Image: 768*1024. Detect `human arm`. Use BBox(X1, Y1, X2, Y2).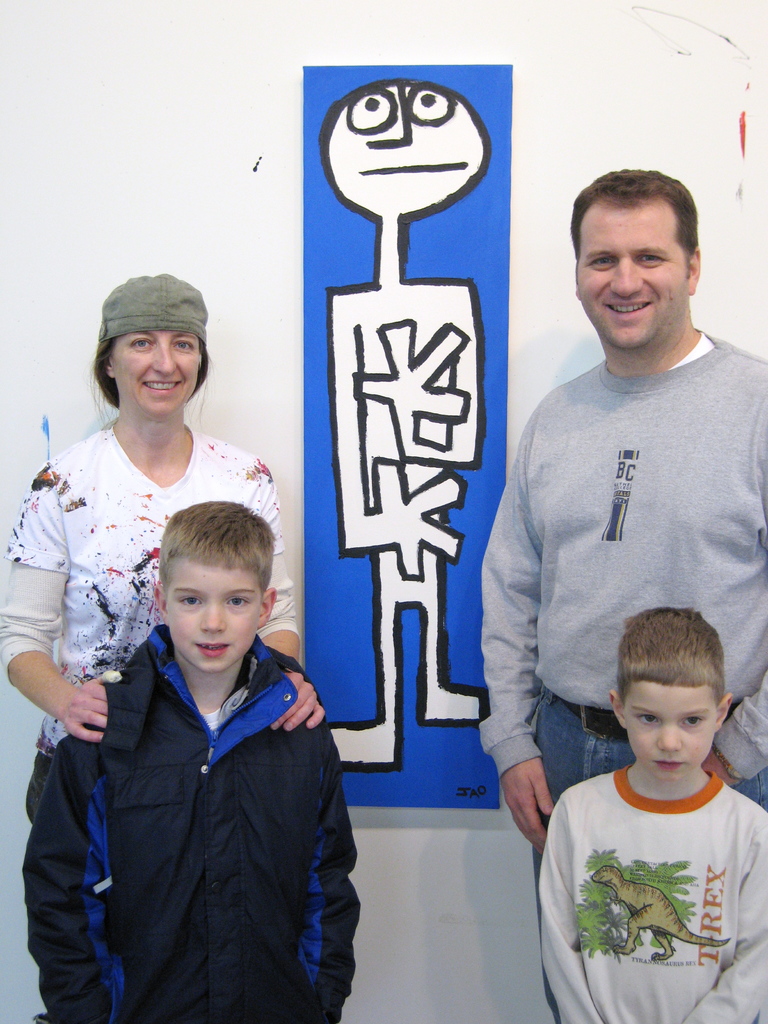
BBox(296, 729, 369, 1023).
